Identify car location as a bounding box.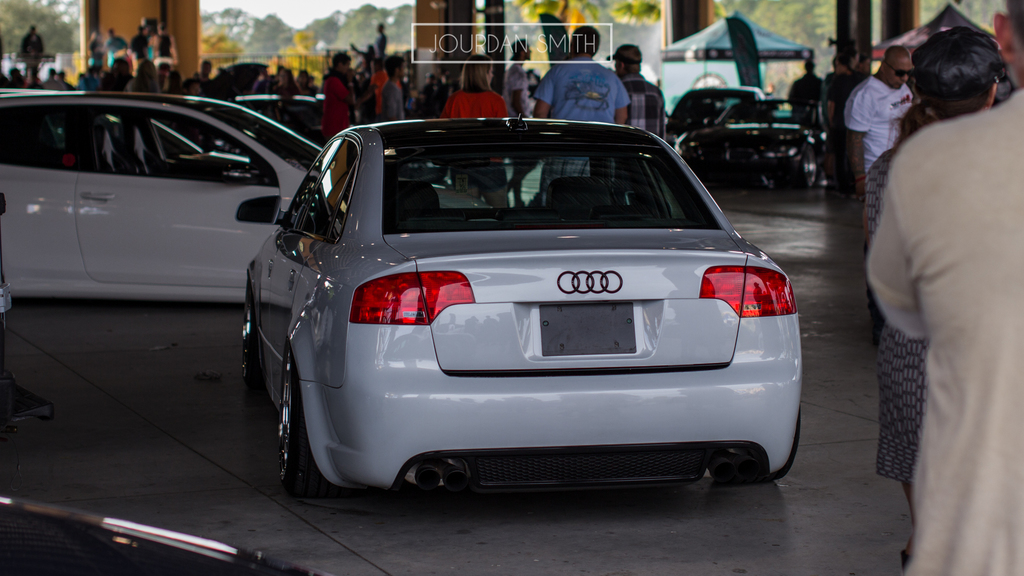
bbox=(237, 110, 809, 514).
